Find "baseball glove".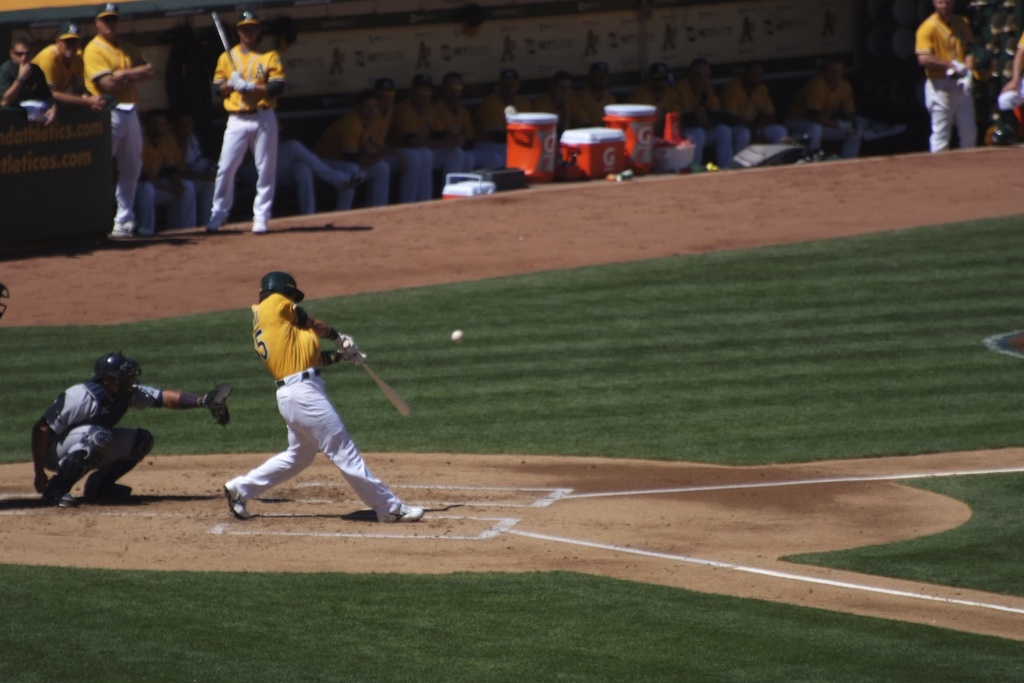
(x1=953, y1=61, x2=966, y2=83).
